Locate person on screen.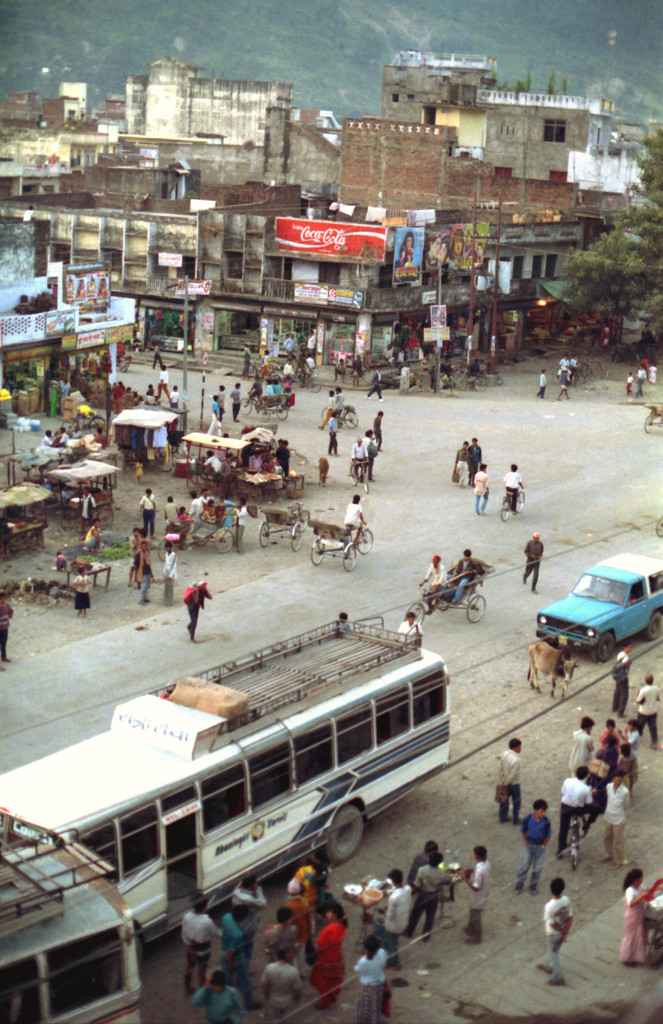
On screen at (213,896,246,952).
